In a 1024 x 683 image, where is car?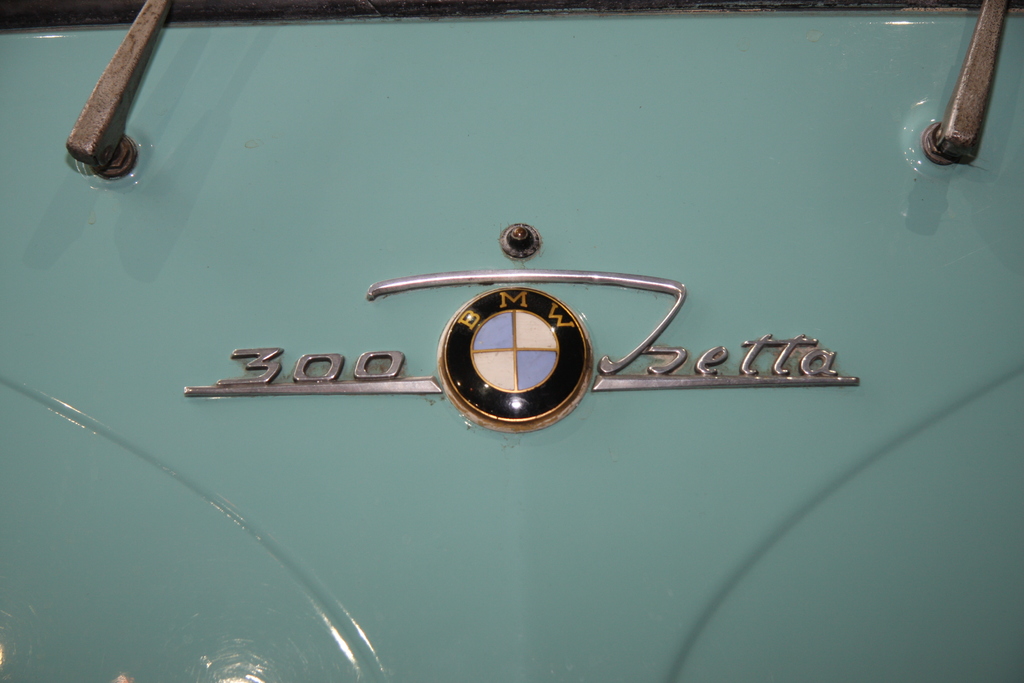
<box>0,0,1023,682</box>.
